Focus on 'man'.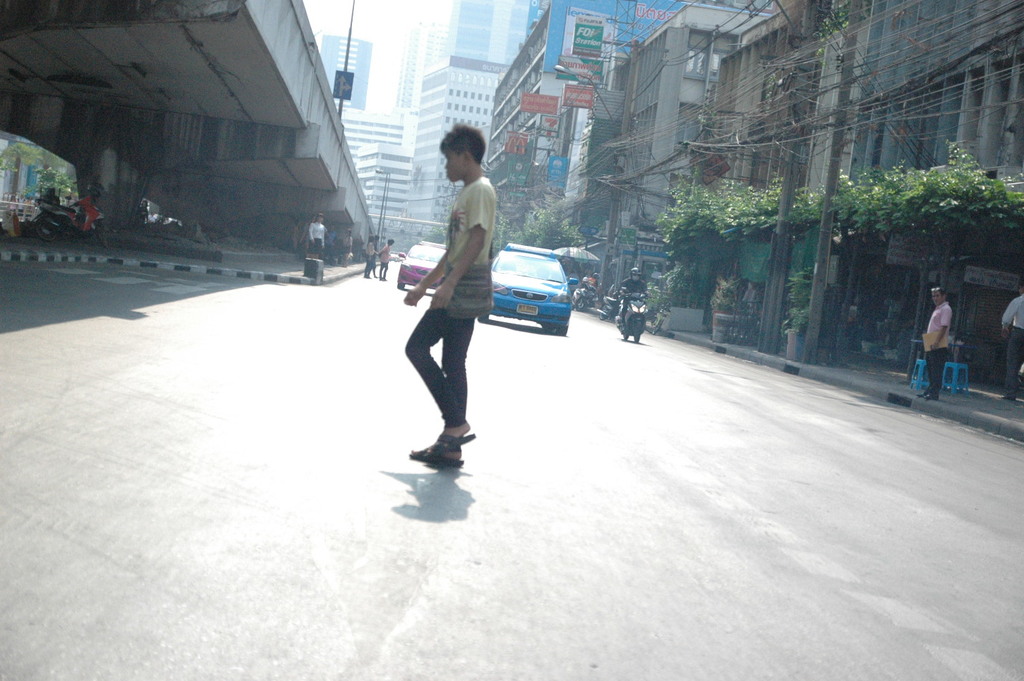
Focused at l=1007, t=298, r=1023, b=402.
